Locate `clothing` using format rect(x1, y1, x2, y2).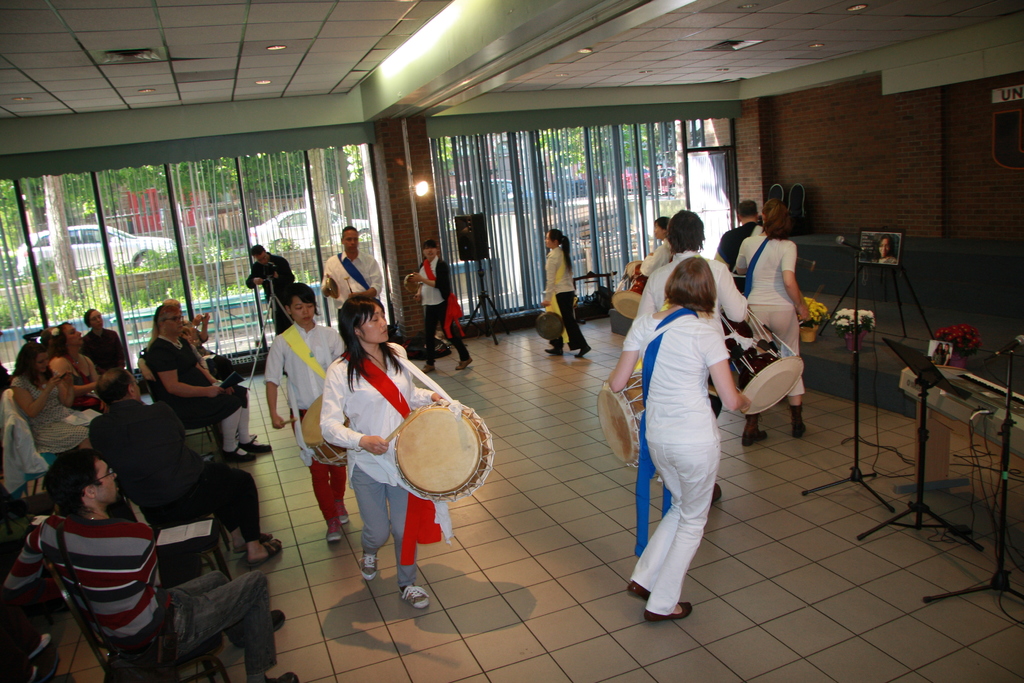
rect(10, 372, 97, 458).
